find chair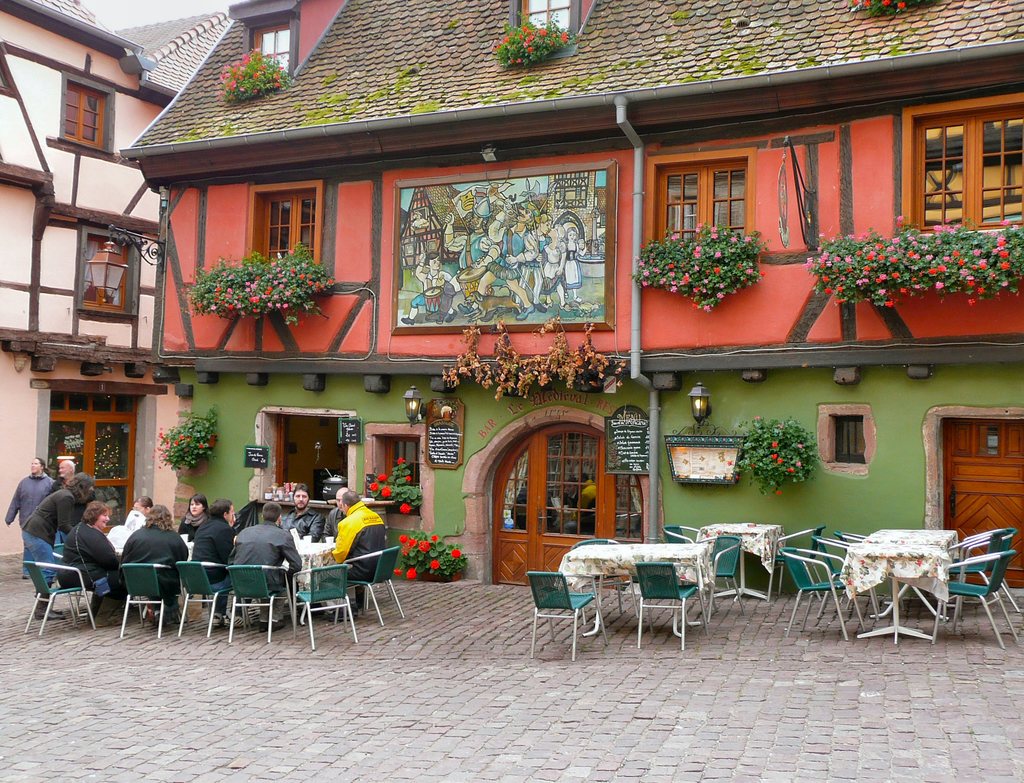
bbox=(524, 569, 606, 663)
